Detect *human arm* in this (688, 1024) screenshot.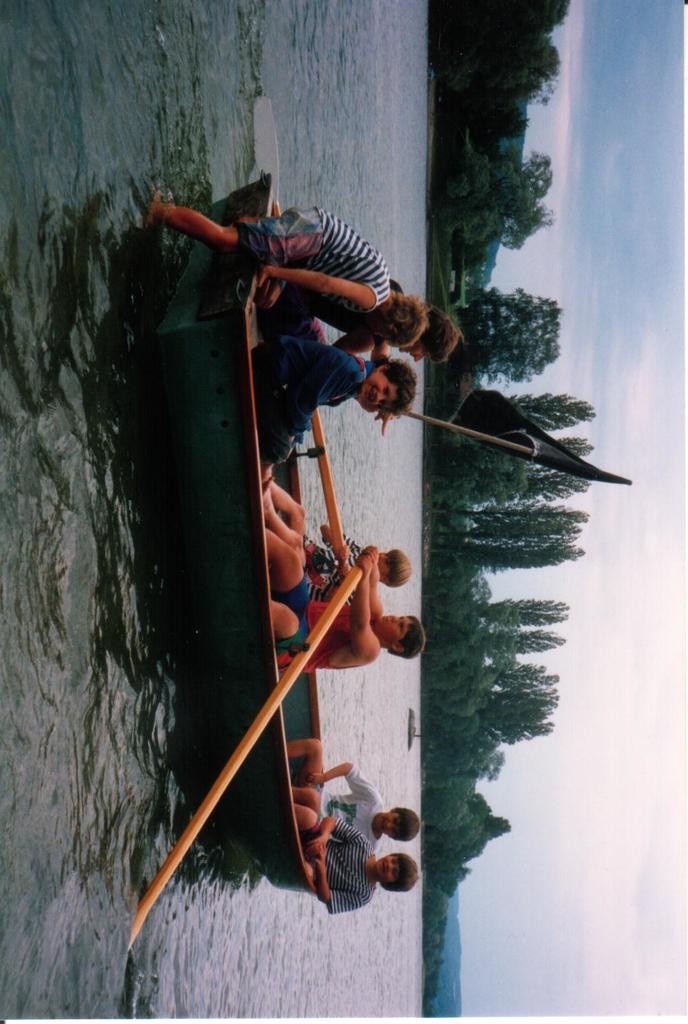
Detection: (254, 269, 380, 307).
